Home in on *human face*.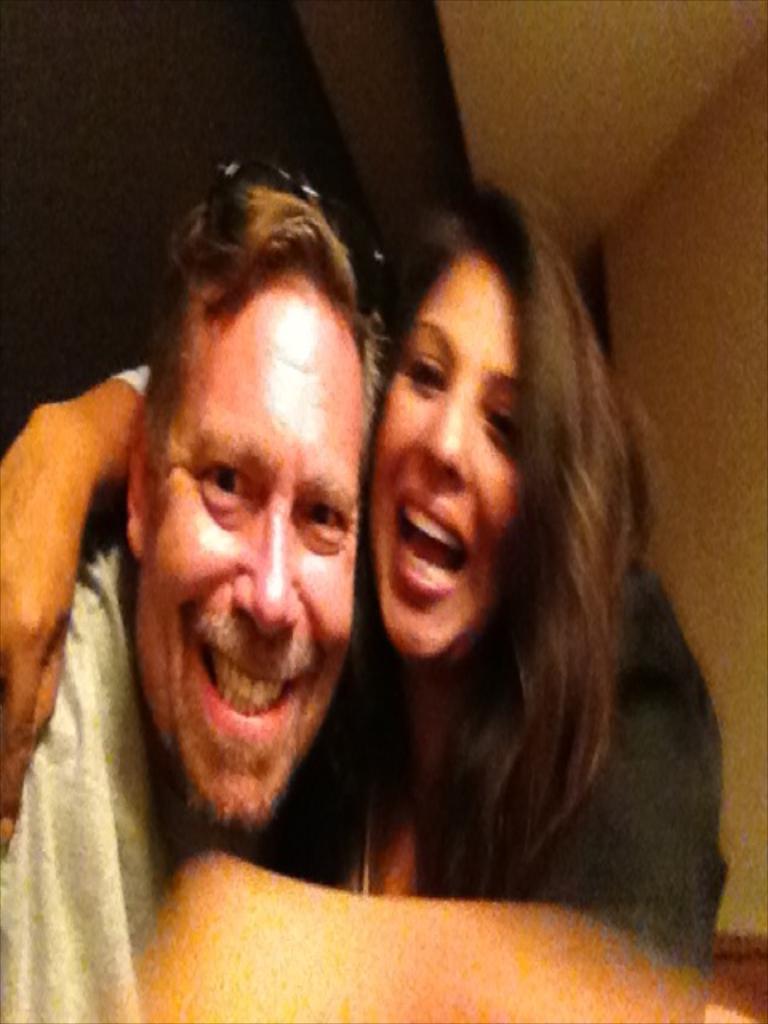
Homed in at Rect(368, 242, 515, 667).
